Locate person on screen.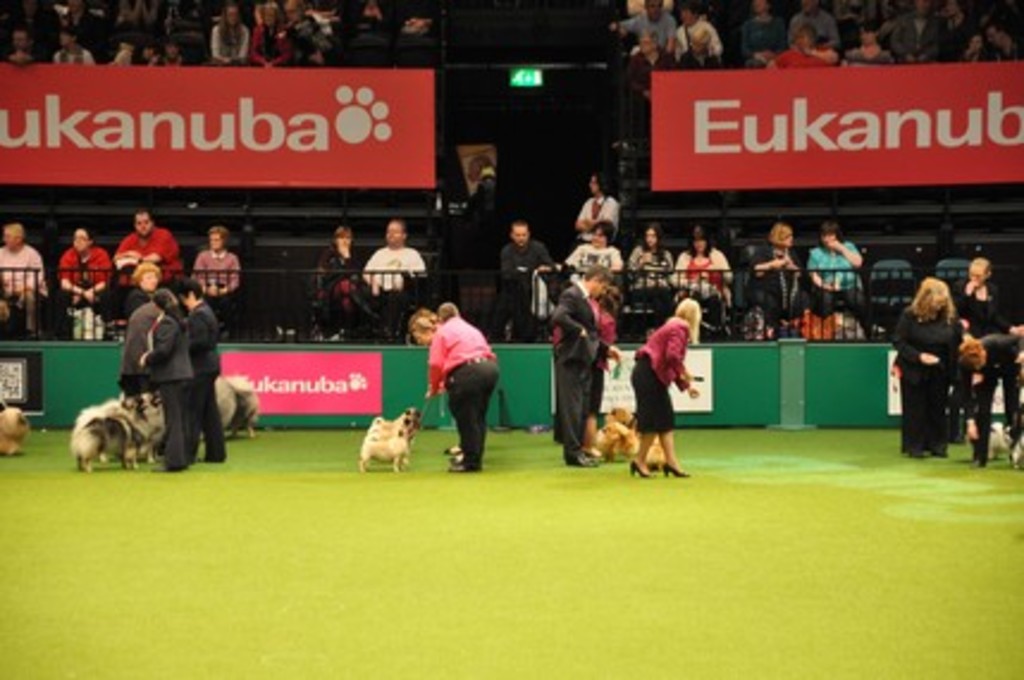
On screen at bbox=[425, 303, 494, 470].
